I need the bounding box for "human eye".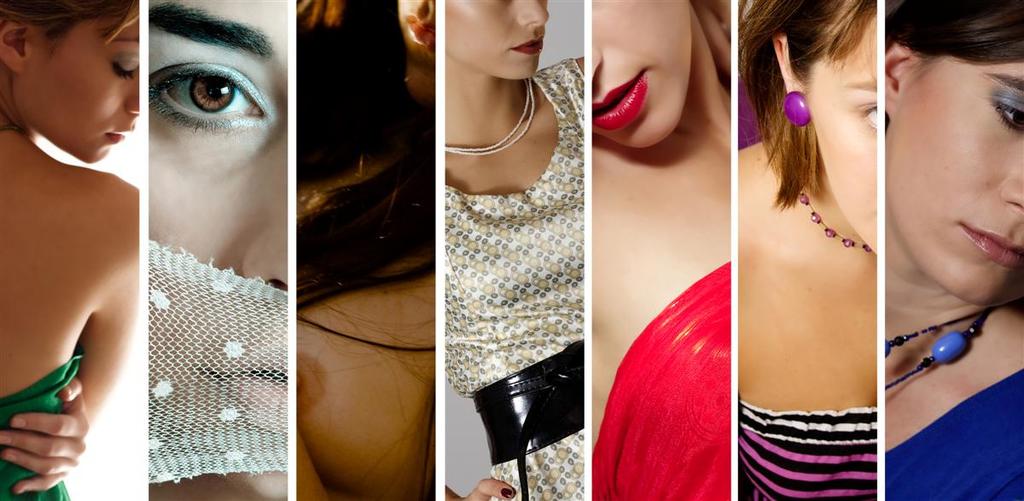
Here it is: (131, 38, 276, 136).
